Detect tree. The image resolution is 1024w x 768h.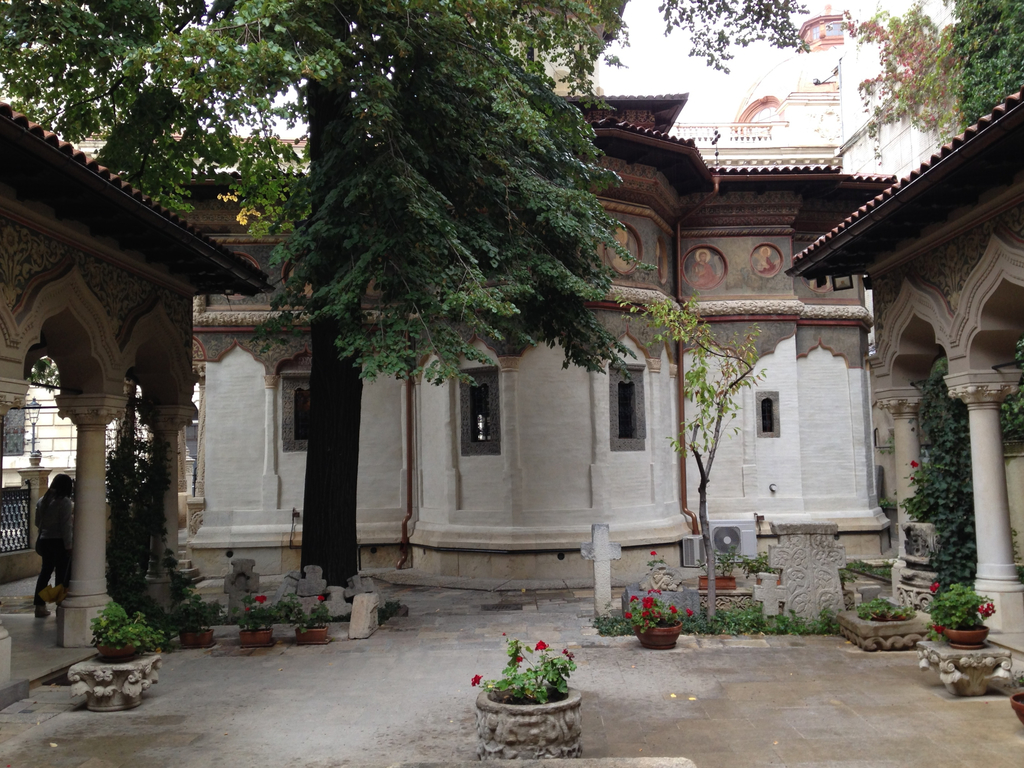
BBox(263, 8, 654, 570).
